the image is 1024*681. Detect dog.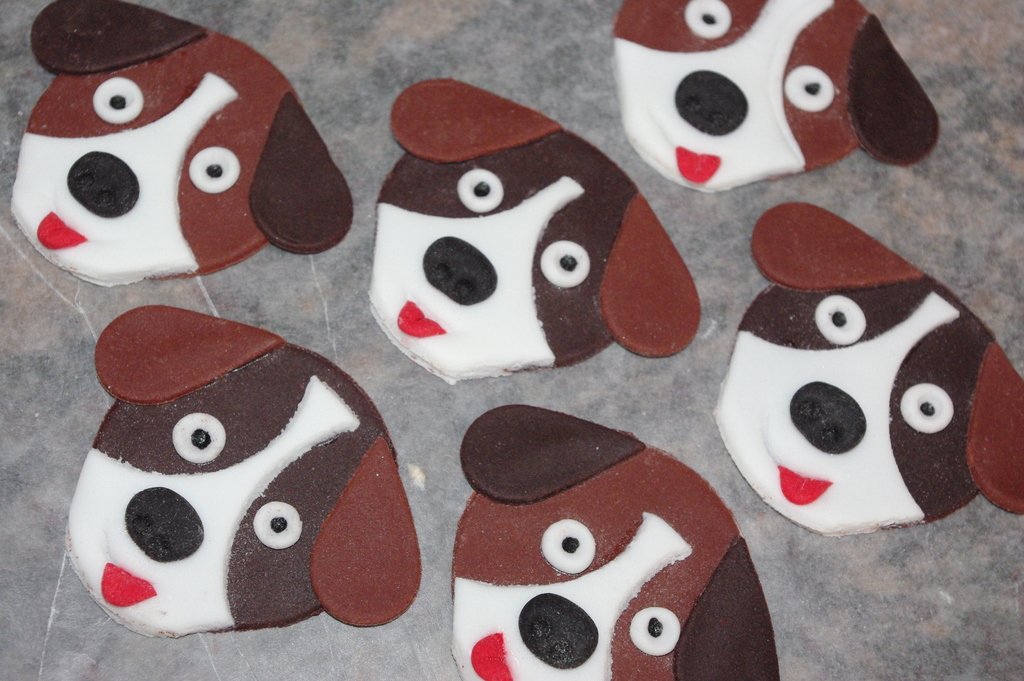
Detection: <bbox>721, 188, 1001, 566</bbox>.
